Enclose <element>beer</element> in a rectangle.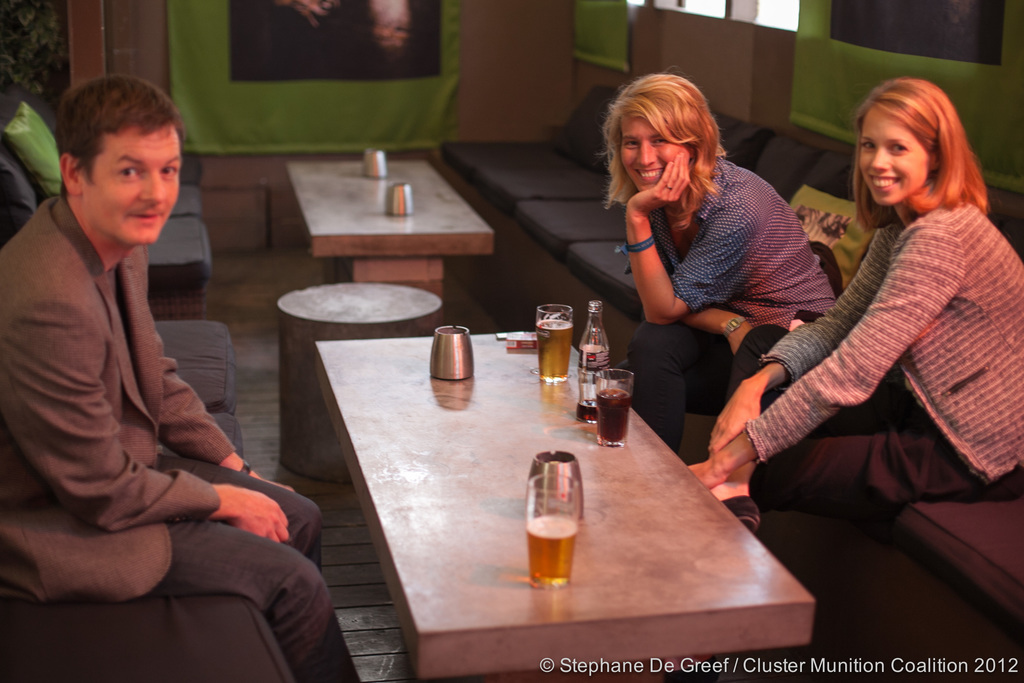
crop(591, 365, 645, 449).
